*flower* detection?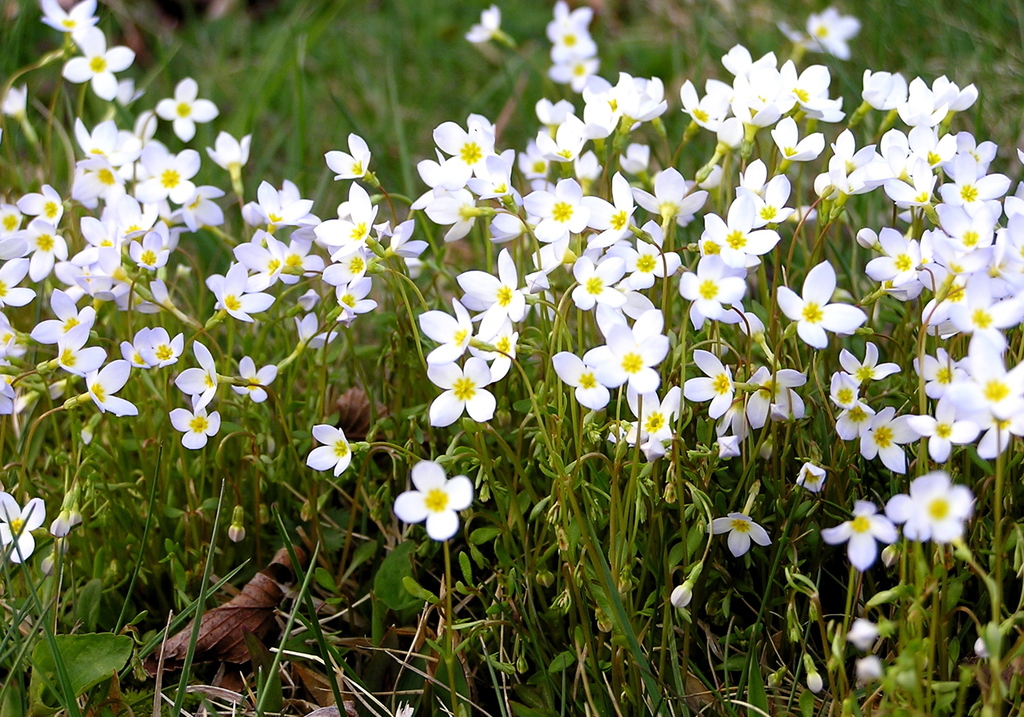
[x1=322, y1=132, x2=373, y2=183]
